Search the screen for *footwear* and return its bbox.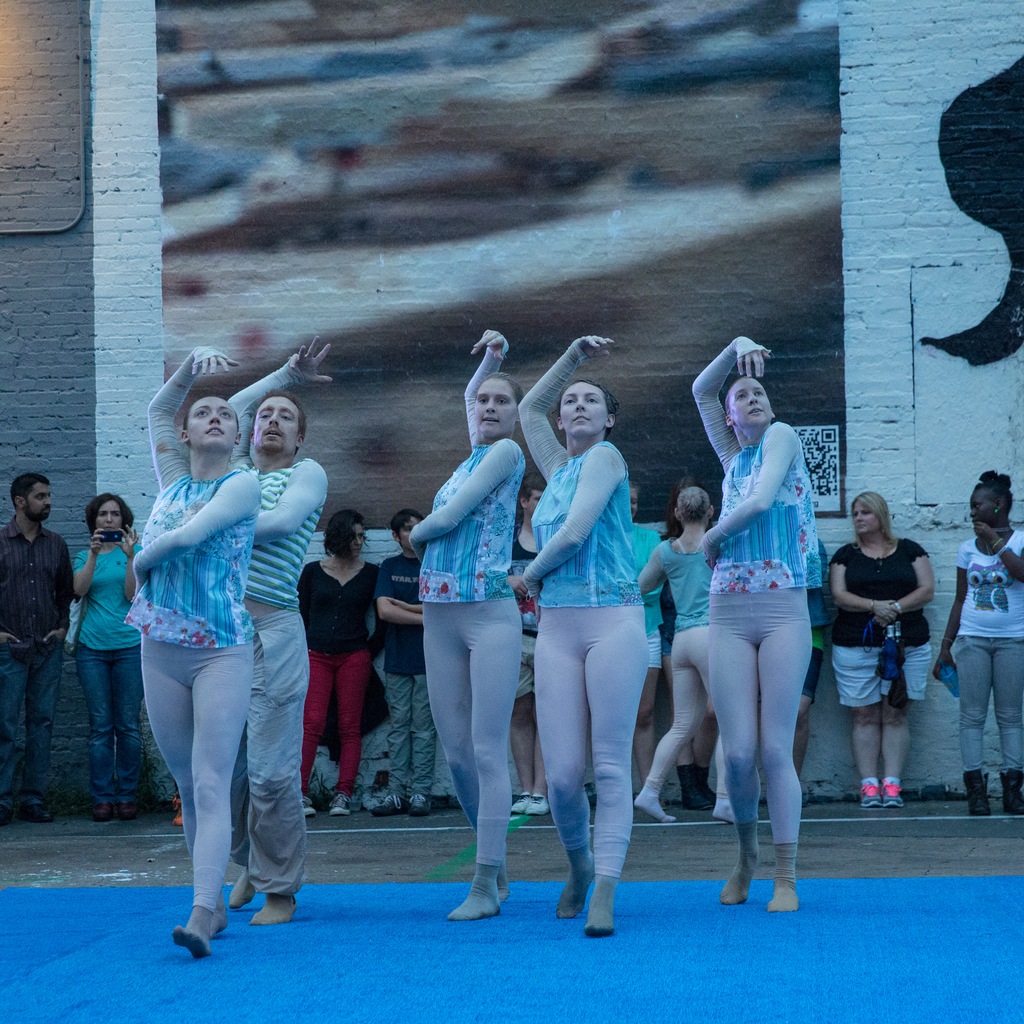
Found: {"x1": 166, "y1": 908, "x2": 213, "y2": 956}.
